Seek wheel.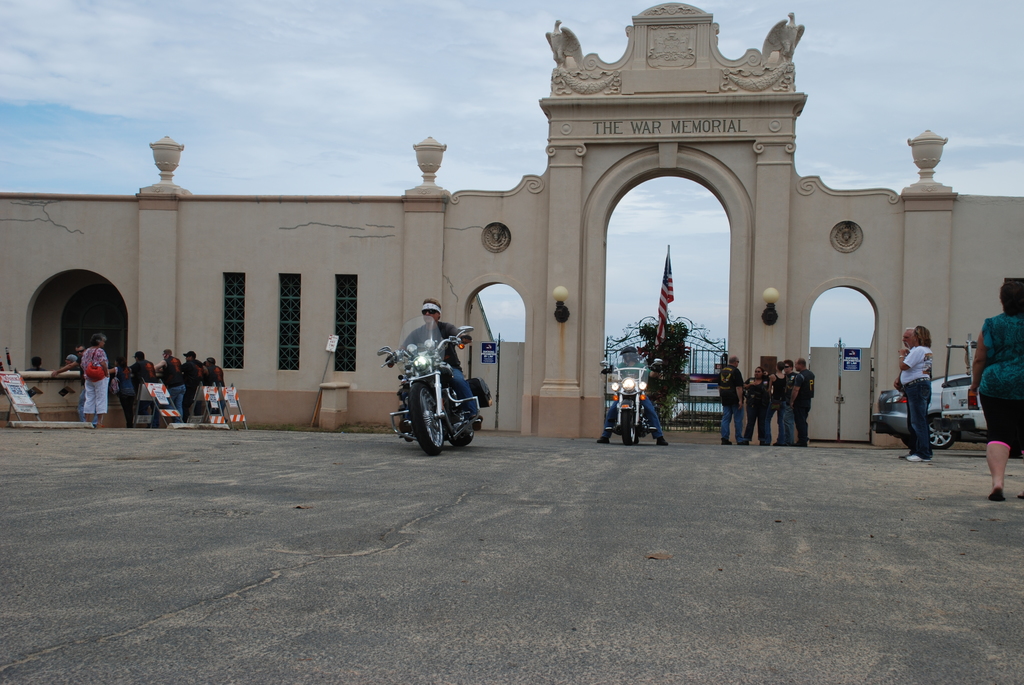
[x1=616, y1=407, x2=635, y2=443].
